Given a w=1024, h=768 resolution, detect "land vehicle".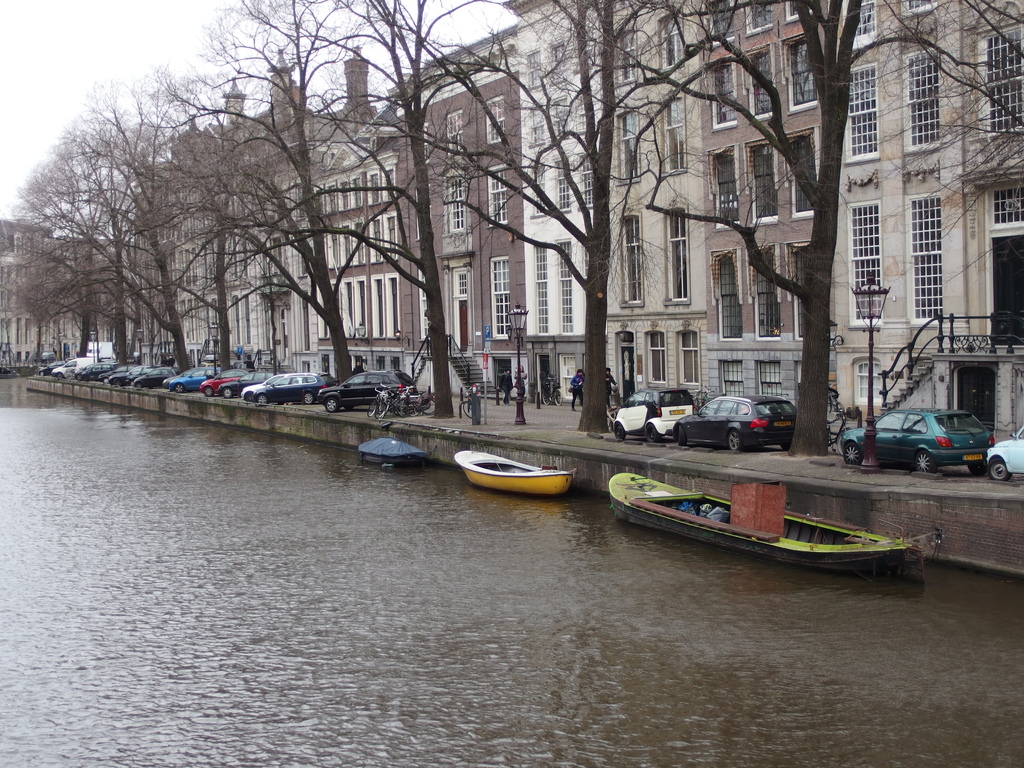
detection(37, 360, 65, 378).
